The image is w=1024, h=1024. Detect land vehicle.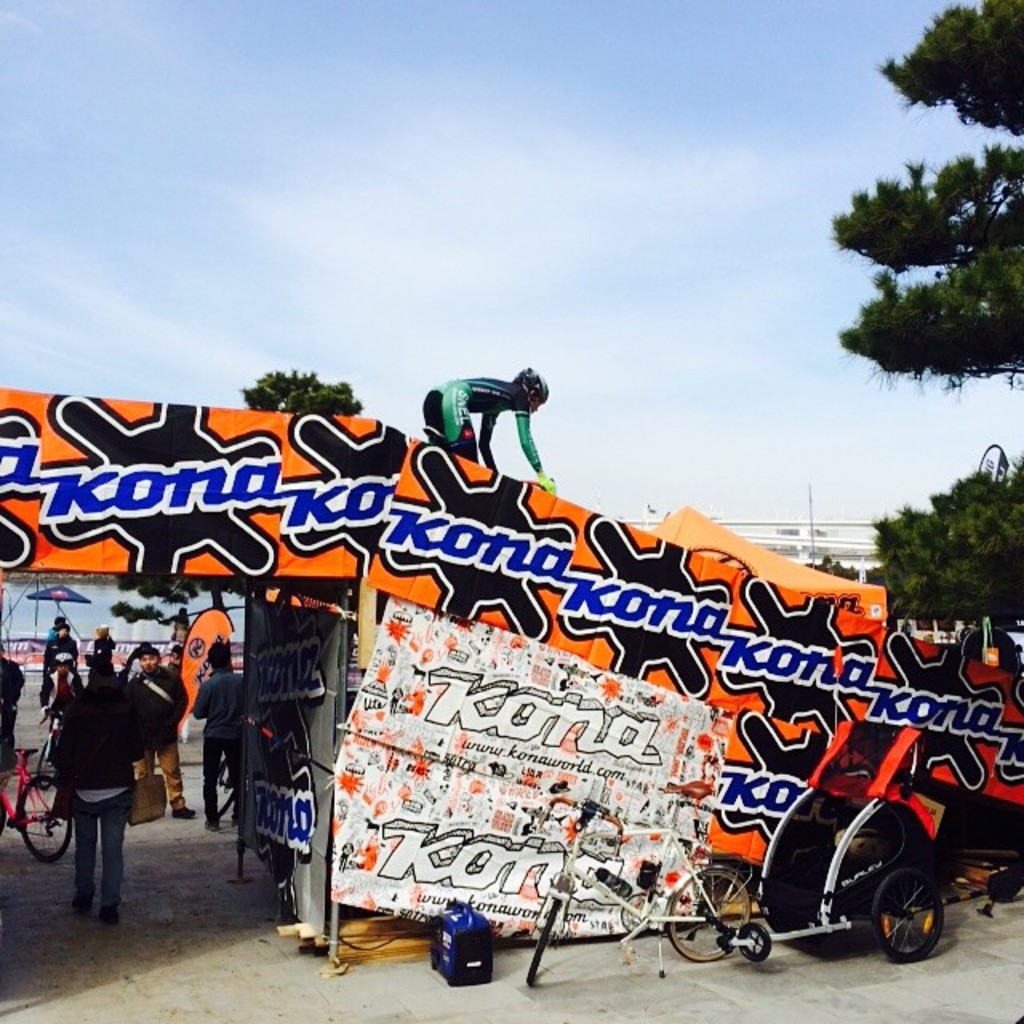
Detection: bbox(526, 790, 749, 982).
